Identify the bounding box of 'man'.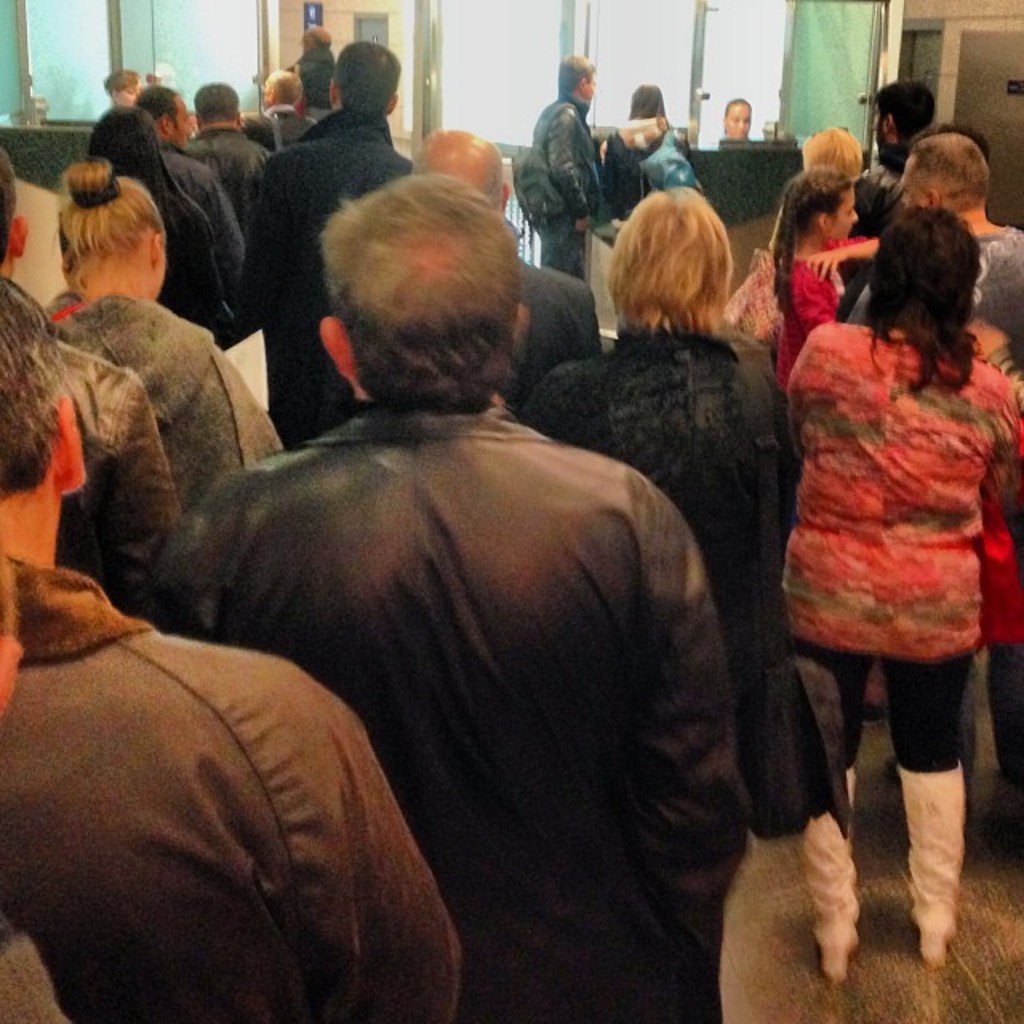
[left=406, top=123, right=598, bottom=418].
